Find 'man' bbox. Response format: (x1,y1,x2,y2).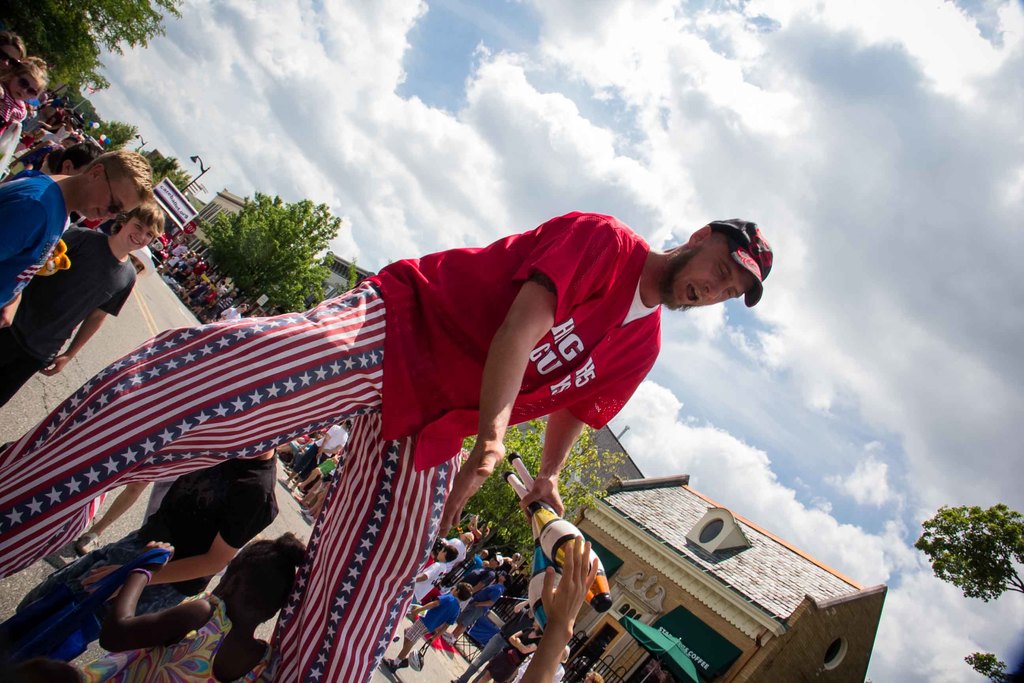
(454,553,504,597).
